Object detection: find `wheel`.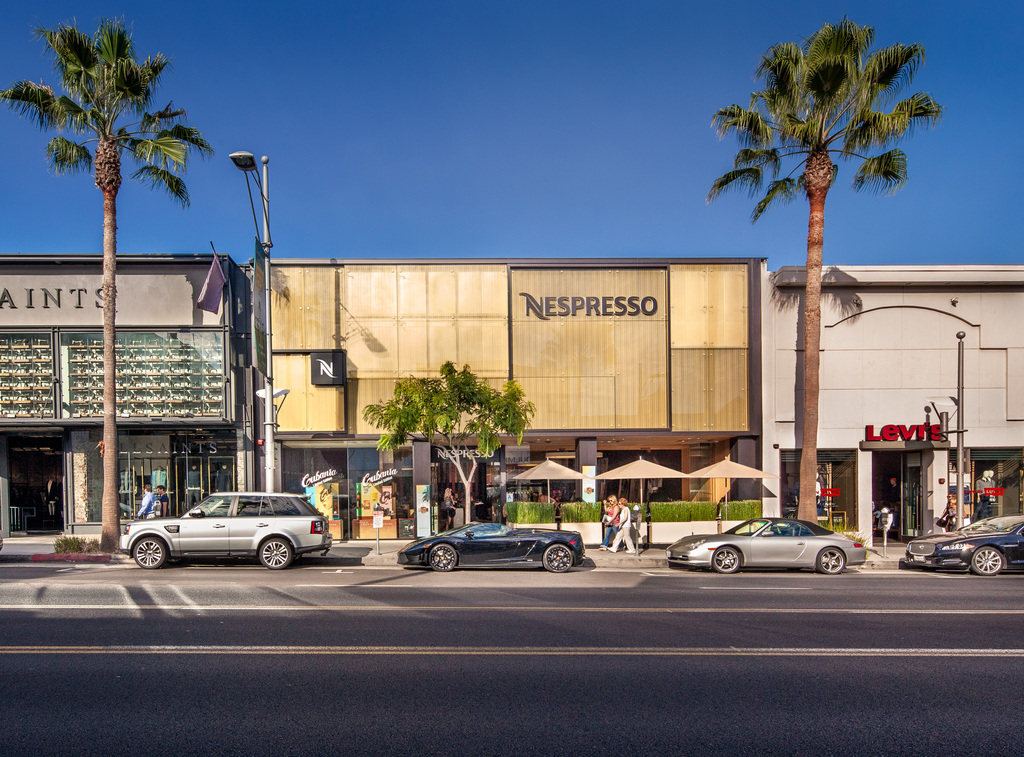
(x1=131, y1=537, x2=168, y2=569).
